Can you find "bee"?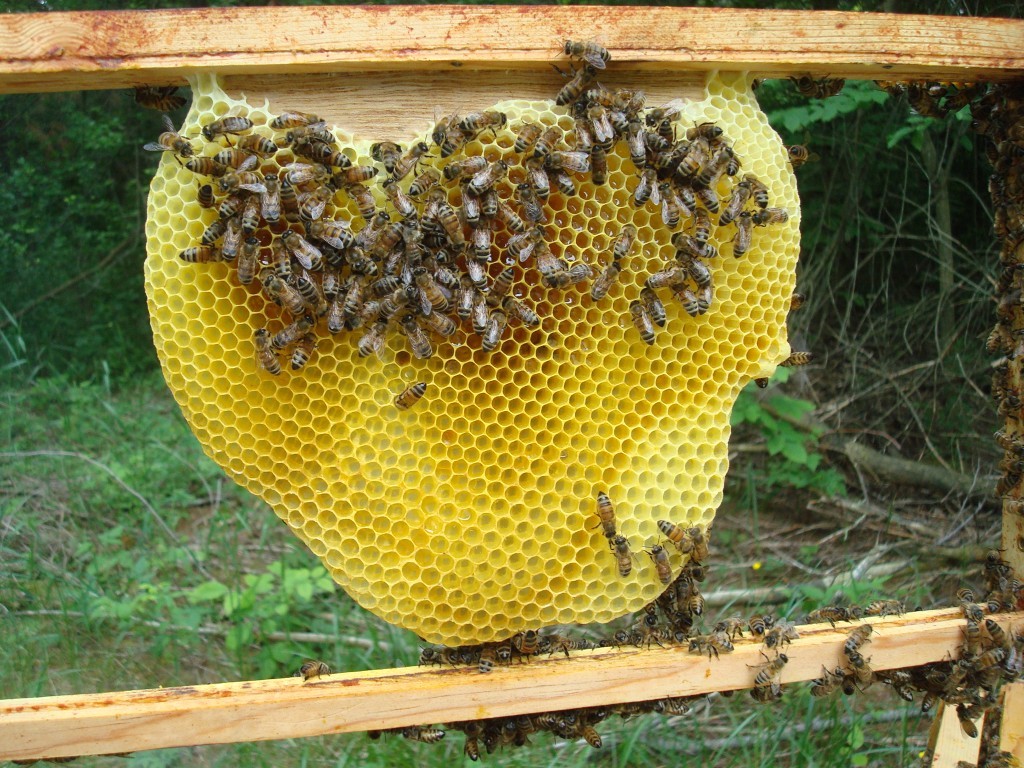
Yes, bounding box: locate(366, 273, 414, 296).
